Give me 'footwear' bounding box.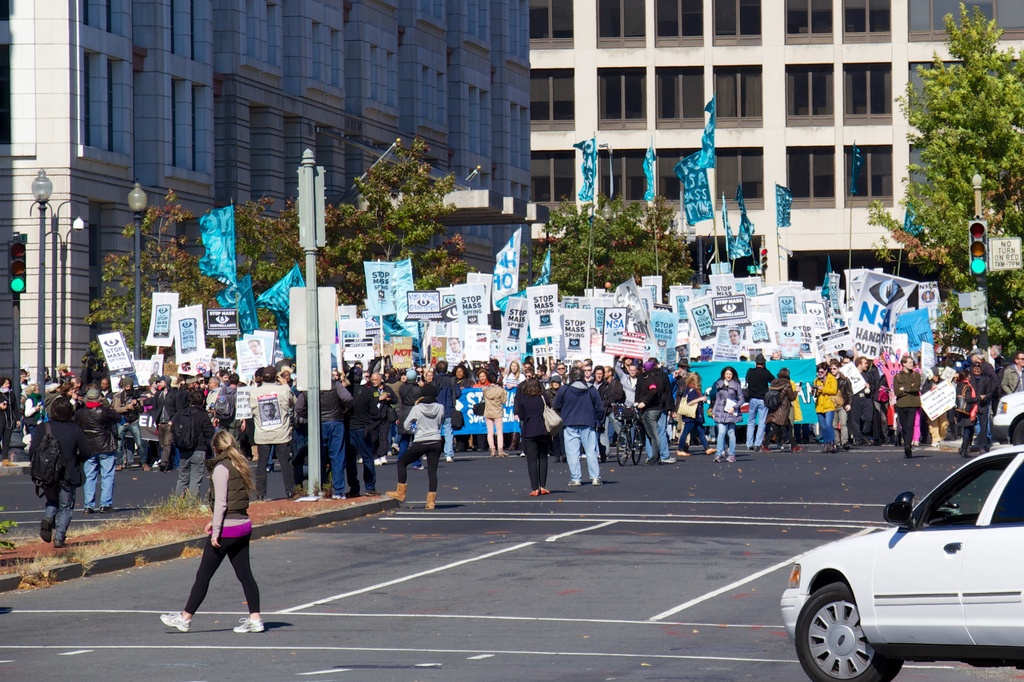
660 456 677 461.
